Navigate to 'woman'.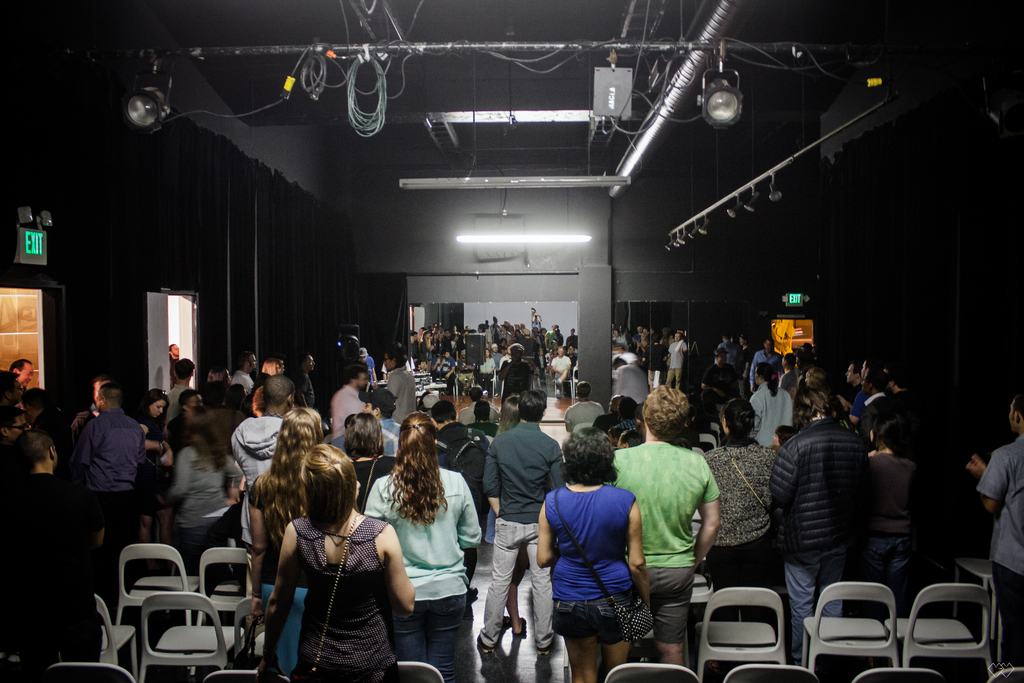
Navigation target: box=[483, 388, 526, 446].
